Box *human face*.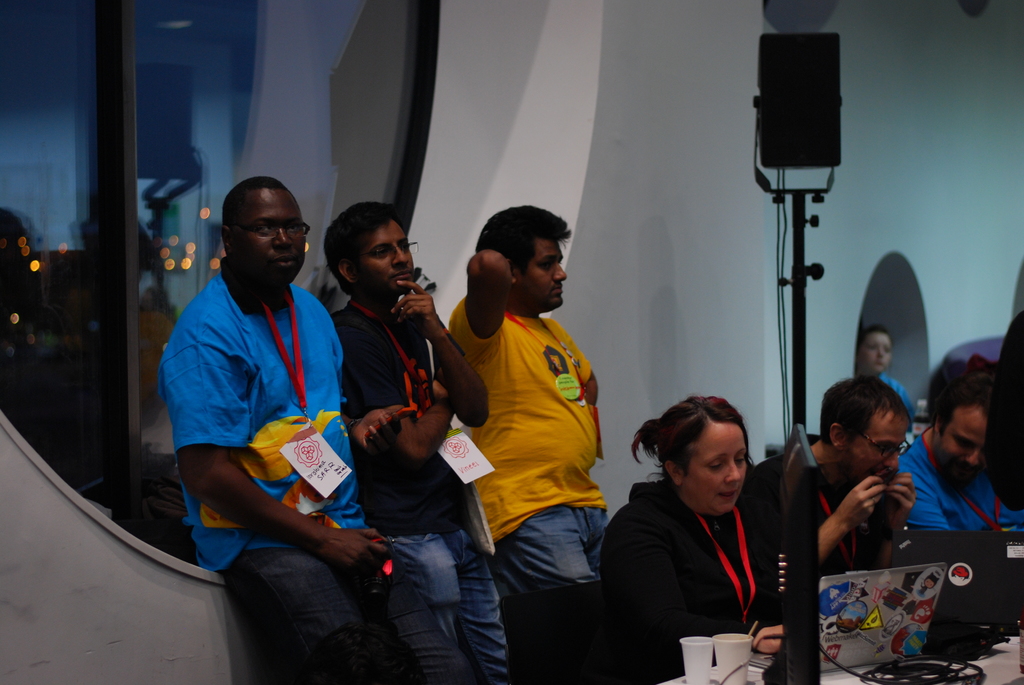
[x1=842, y1=409, x2=913, y2=474].
